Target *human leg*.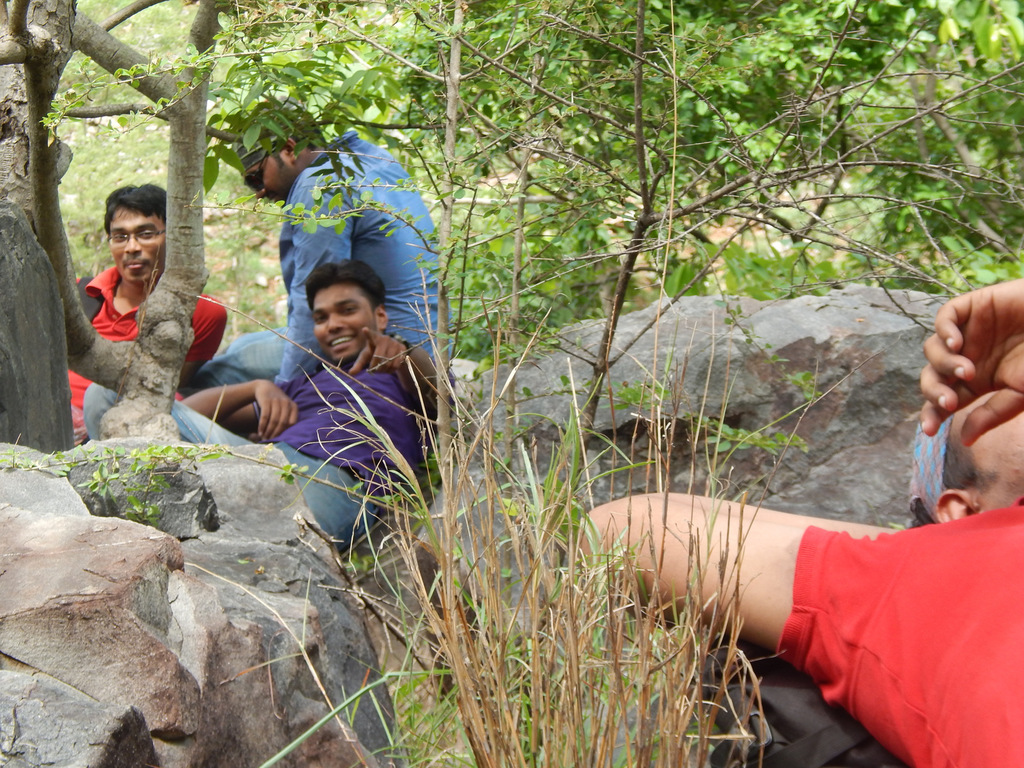
Target region: (x1=77, y1=379, x2=243, y2=444).
